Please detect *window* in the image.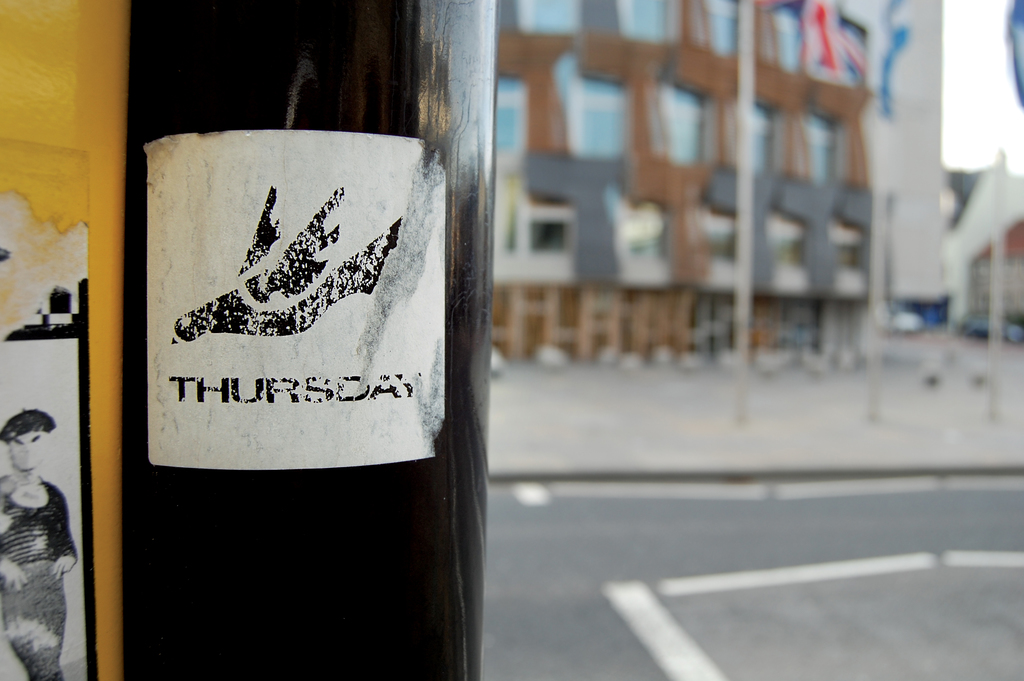
<box>705,211,740,264</box>.
